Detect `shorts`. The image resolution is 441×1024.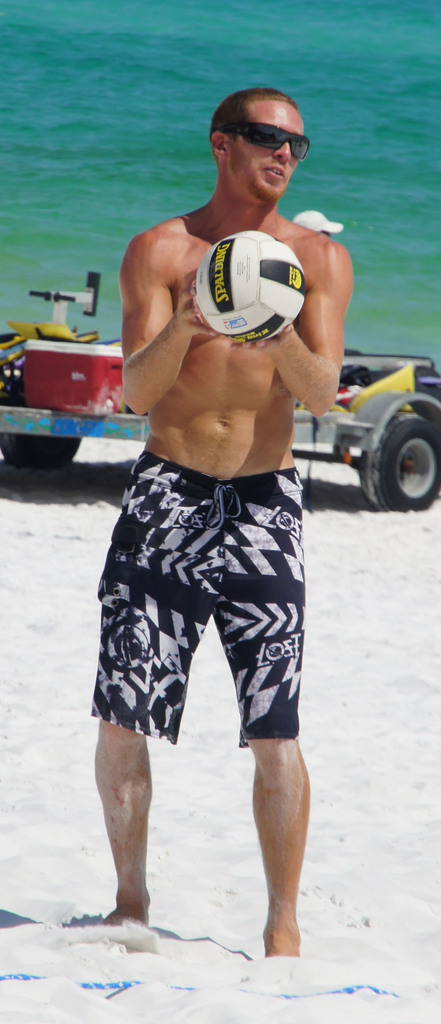
<box>100,470,333,753</box>.
